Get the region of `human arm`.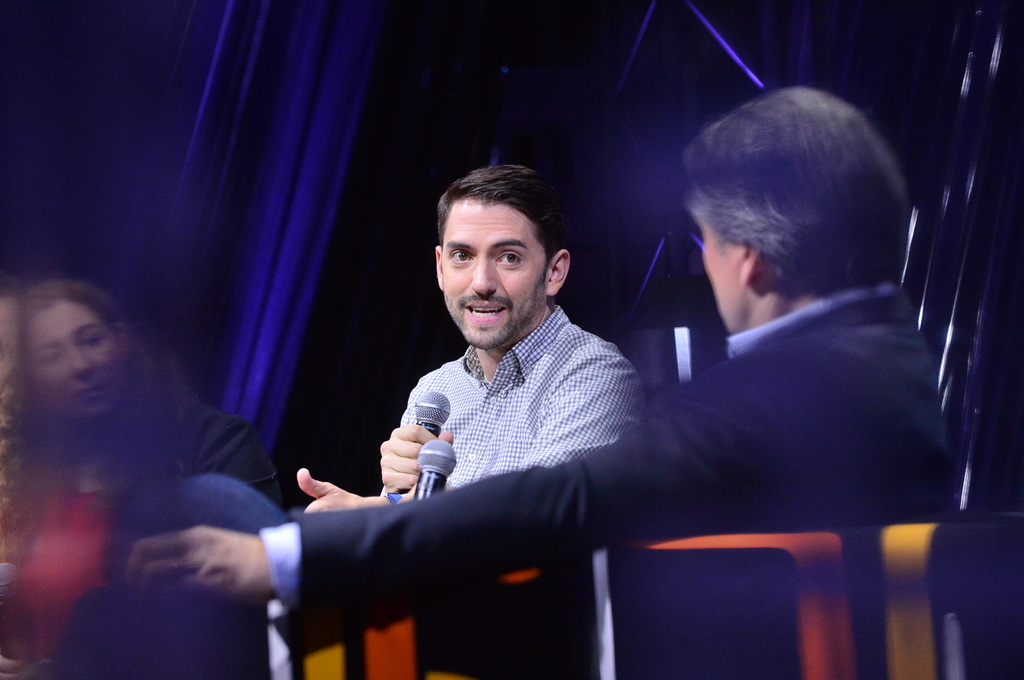
123, 351, 877, 605.
